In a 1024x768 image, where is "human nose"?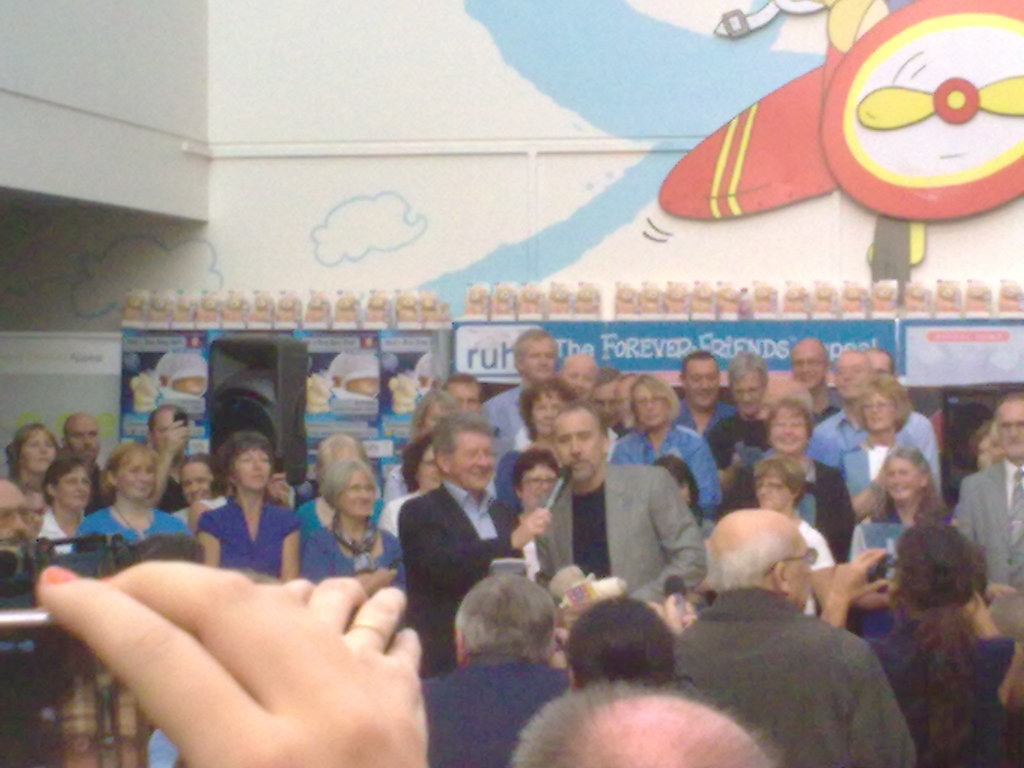
<region>137, 471, 145, 484</region>.
